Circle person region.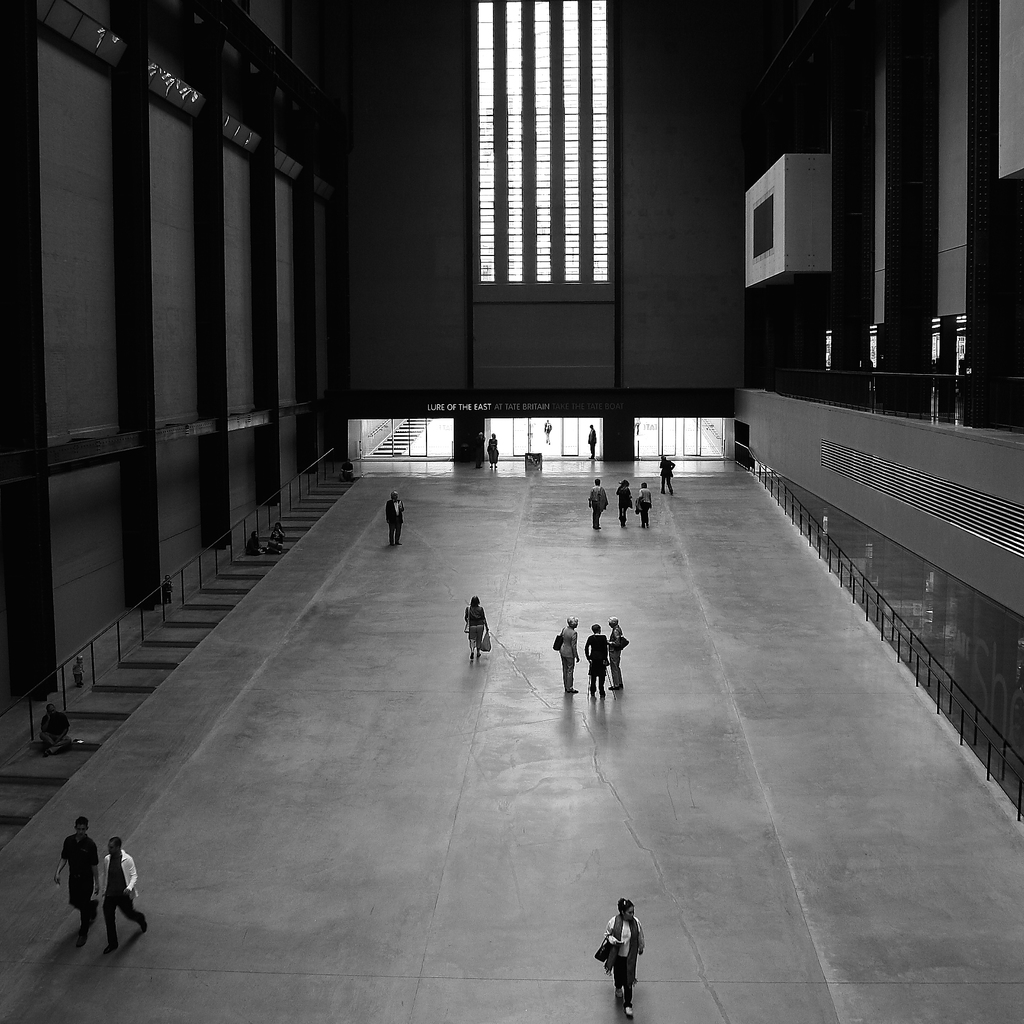
Region: [left=628, top=481, right=656, bottom=529].
